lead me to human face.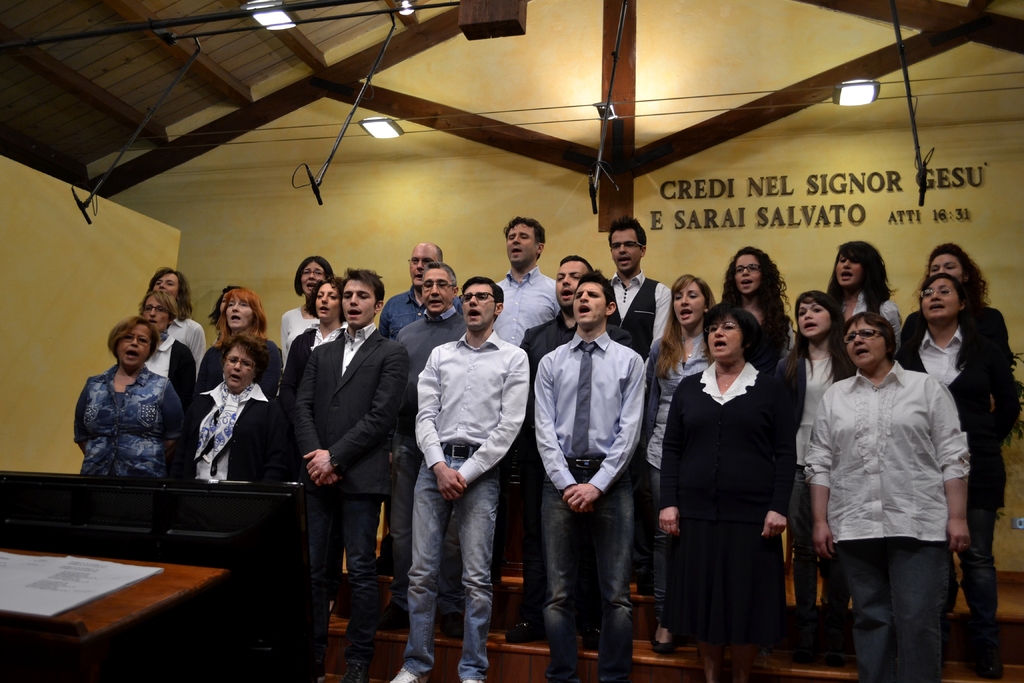
Lead to <region>224, 345, 254, 389</region>.
